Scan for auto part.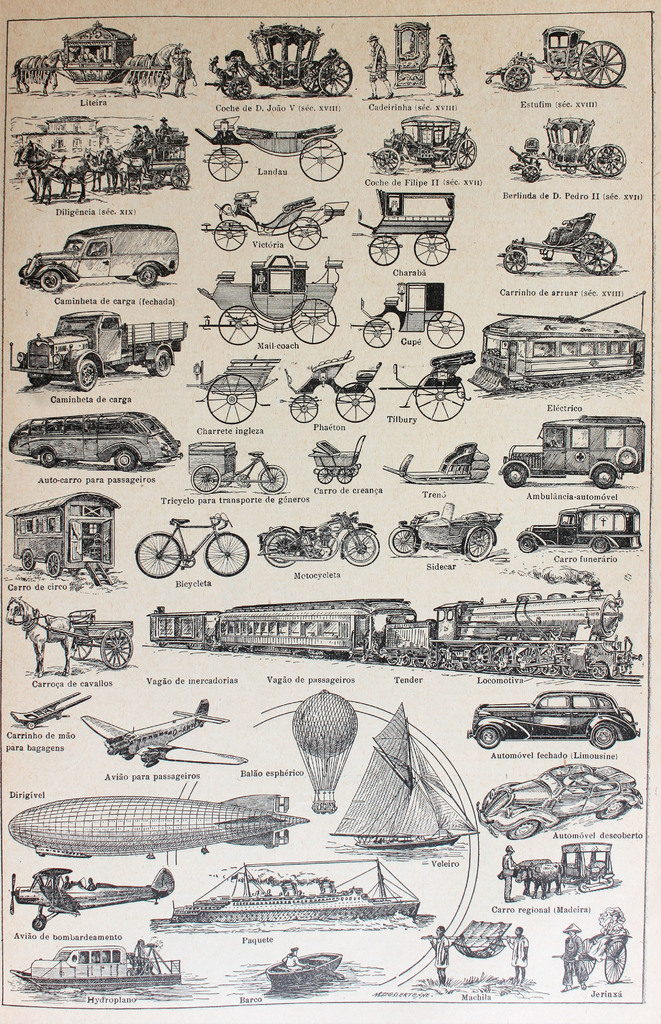
Scan result: locate(600, 144, 624, 177).
